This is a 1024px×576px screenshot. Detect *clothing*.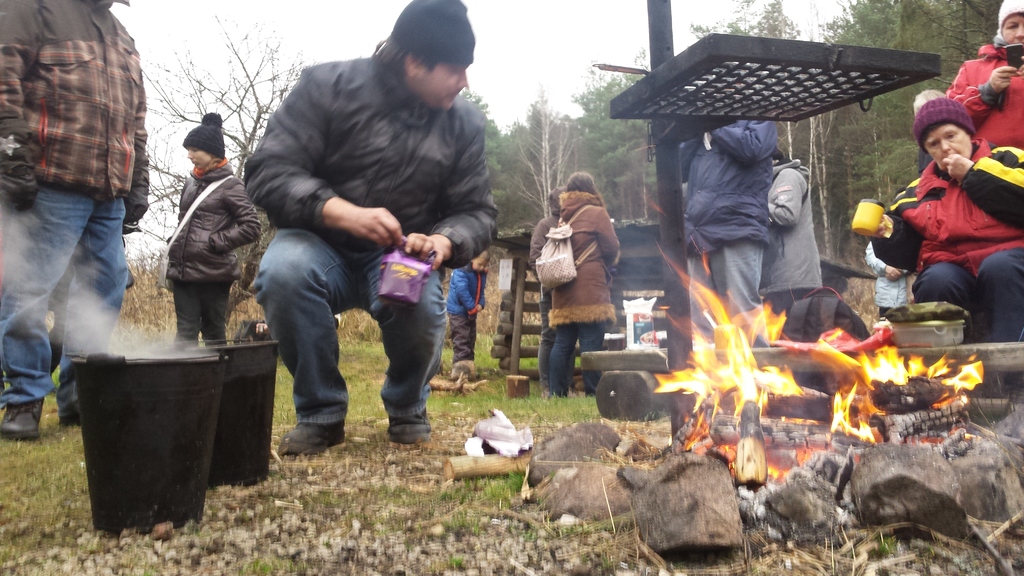
(243,55,499,423).
